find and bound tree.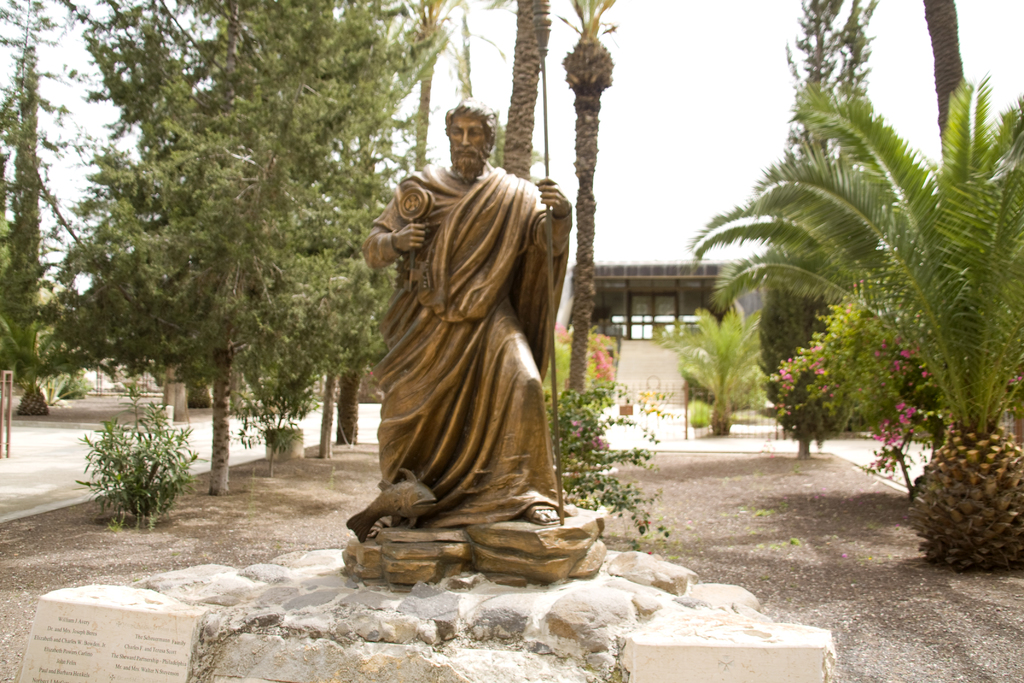
Bound: detection(405, 0, 444, 172).
